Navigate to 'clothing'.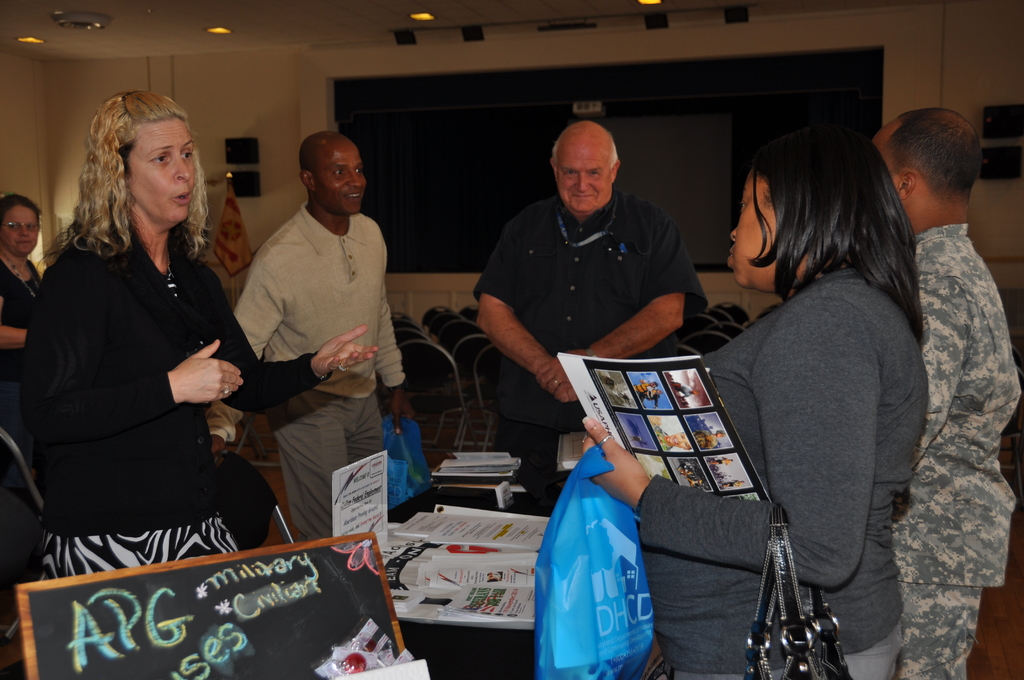
Navigation target: region(204, 198, 405, 543).
